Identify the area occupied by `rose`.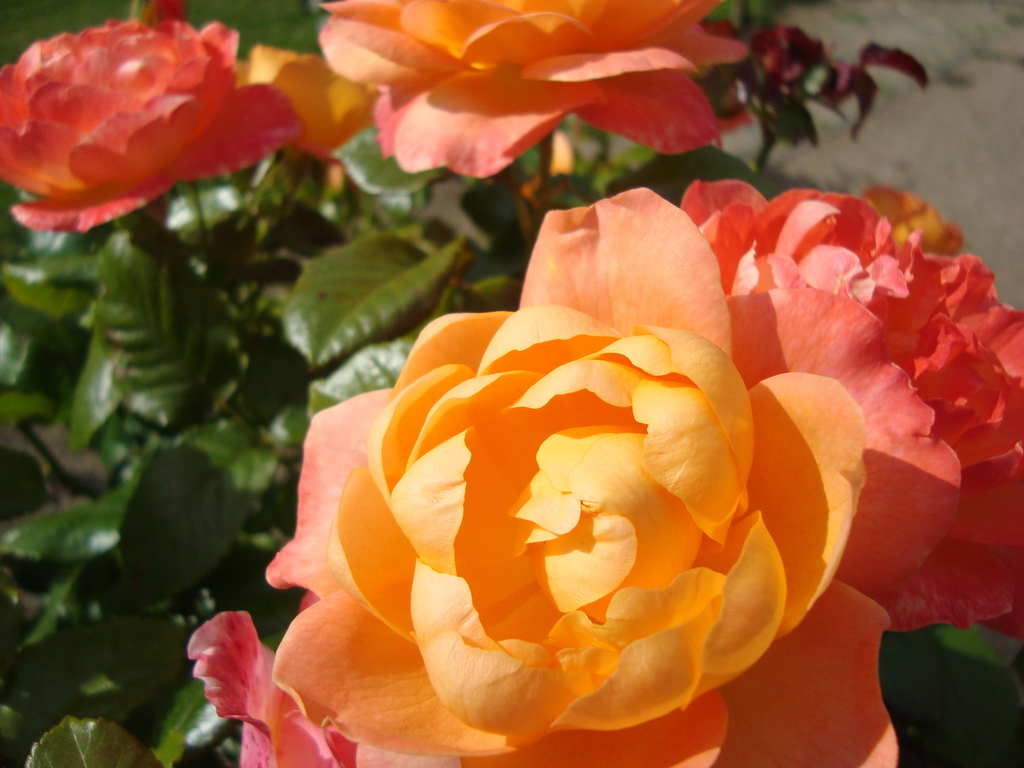
Area: bbox=[314, 0, 752, 175].
